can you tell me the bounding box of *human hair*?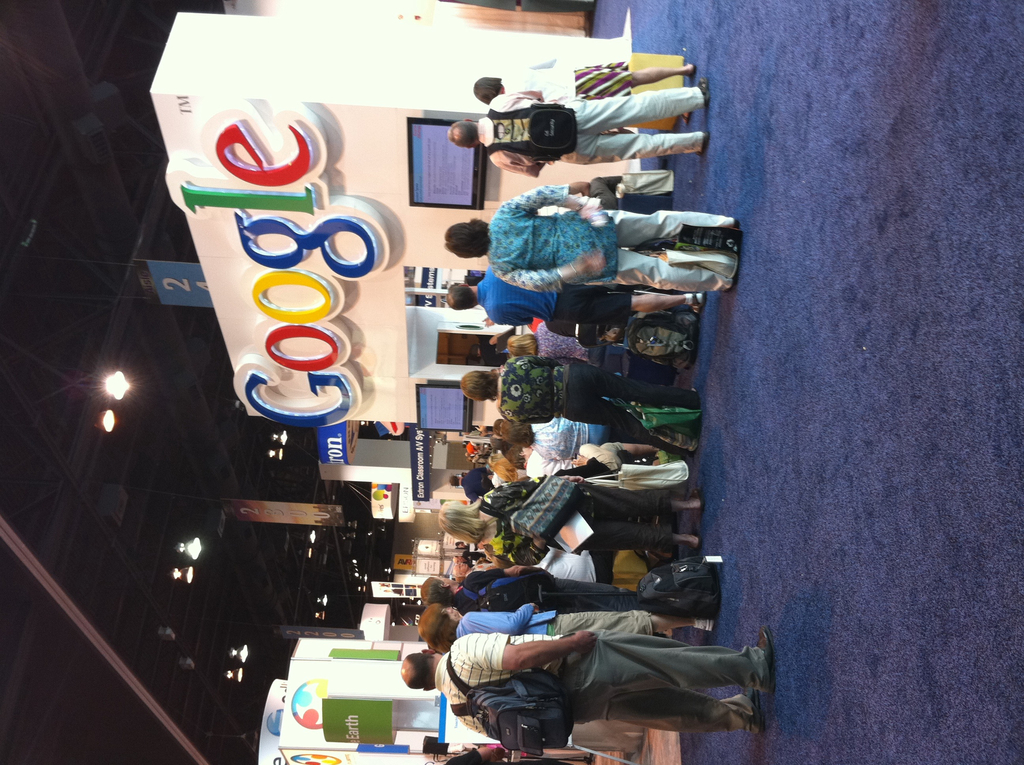
417 601 447 651.
